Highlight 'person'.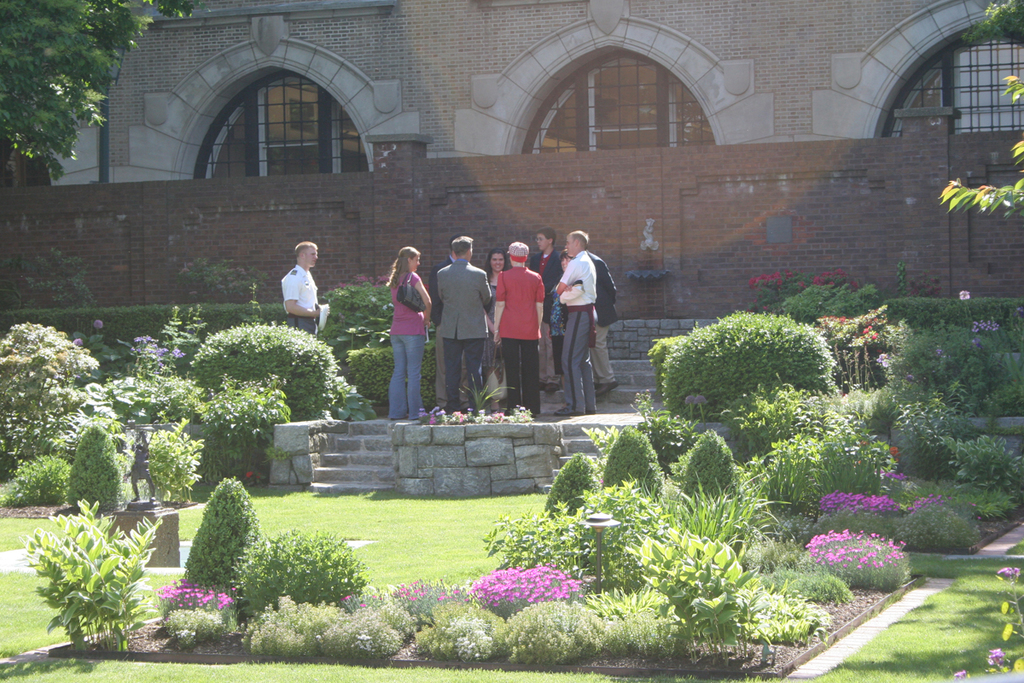
Highlighted region: [left=481, top=252, right=509, bottom=400].
